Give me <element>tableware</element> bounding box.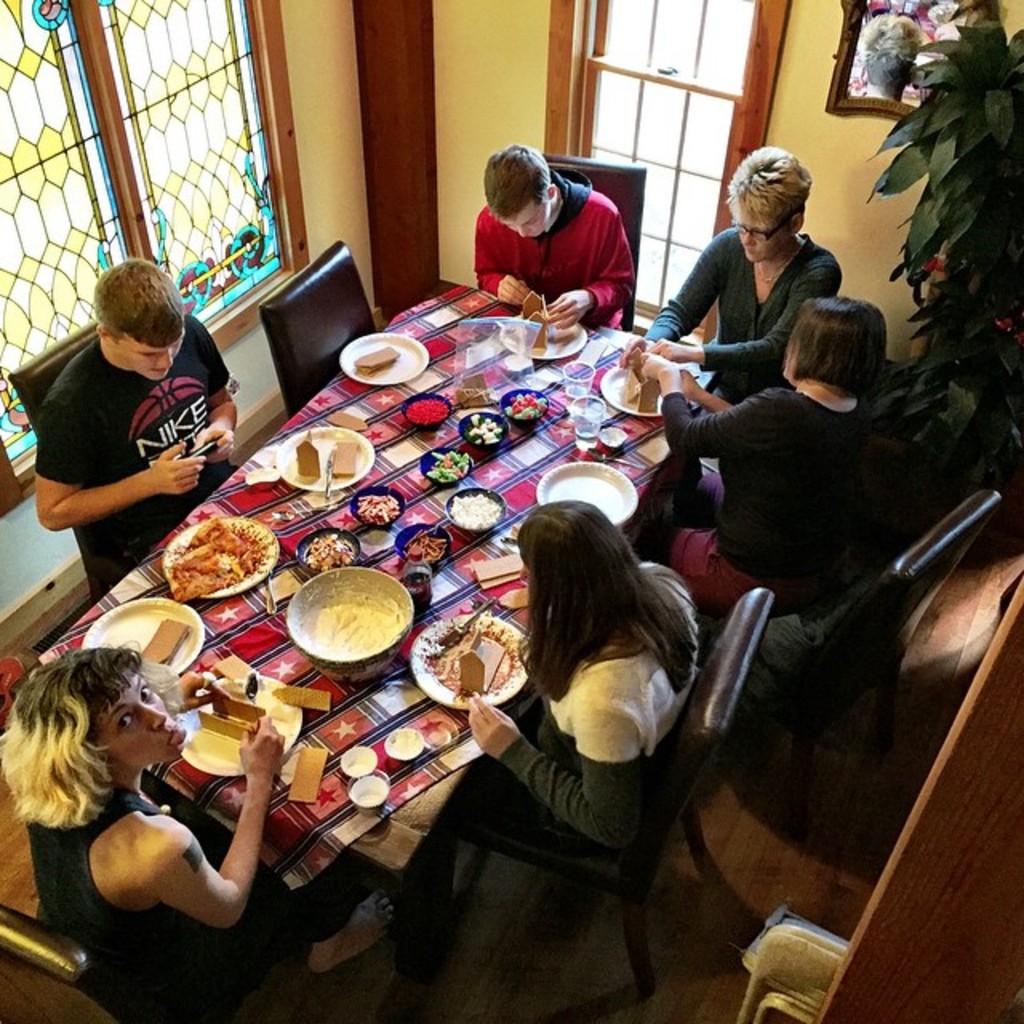
[left=338, top=739, right=378, bottom=776].
